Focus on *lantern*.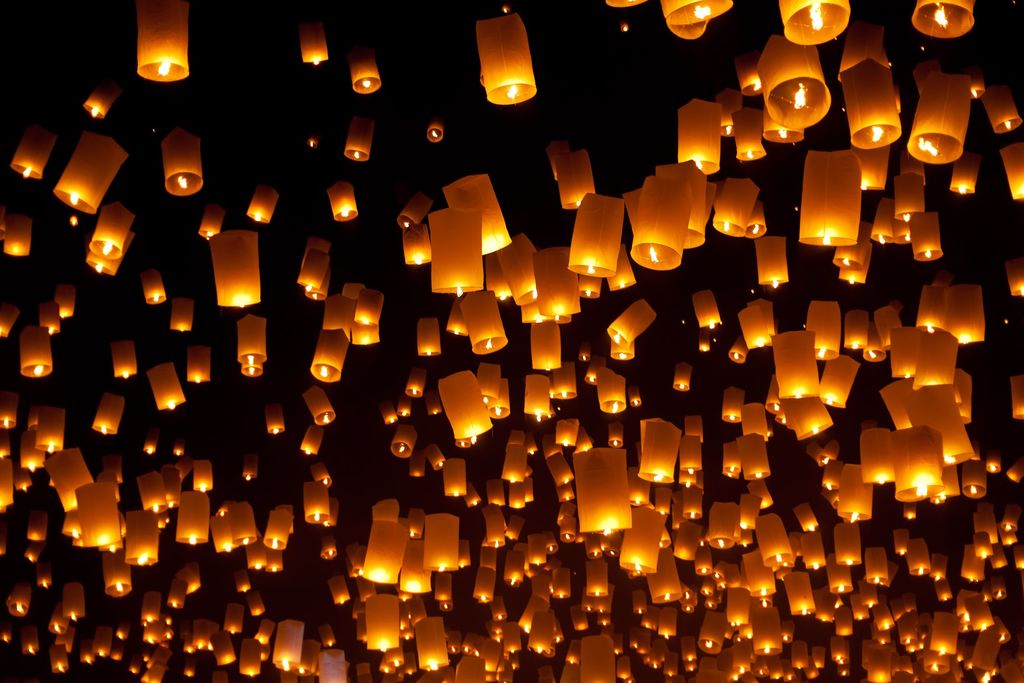
Focused at bbox(427, 124, 444, 139).
